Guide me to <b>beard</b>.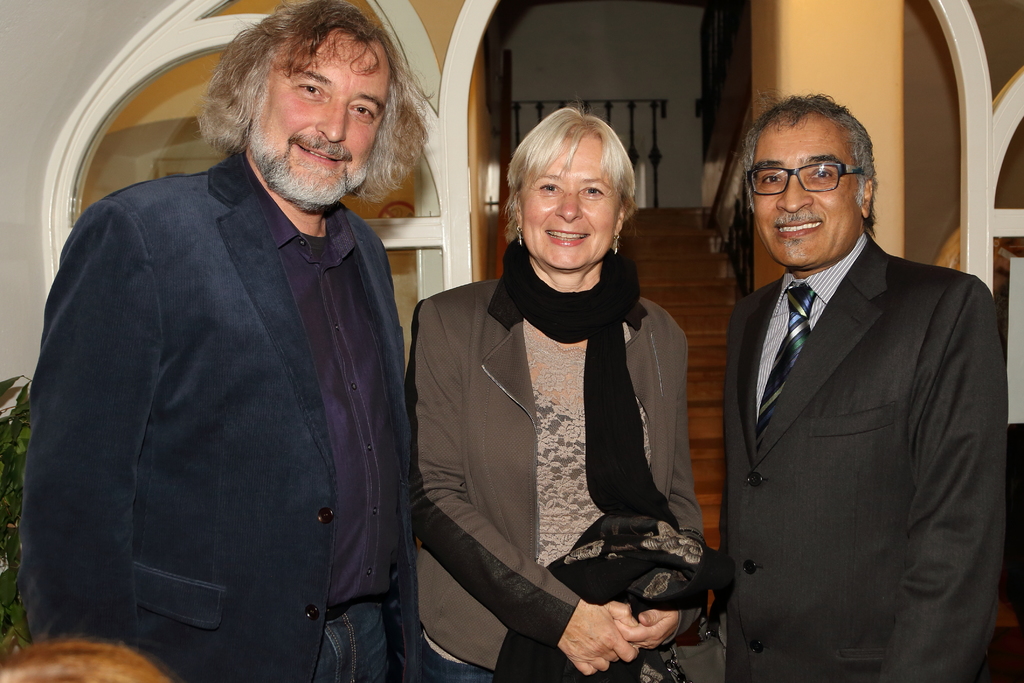
Guidance: x1=245 y1=103 x2=371 y2=211.
